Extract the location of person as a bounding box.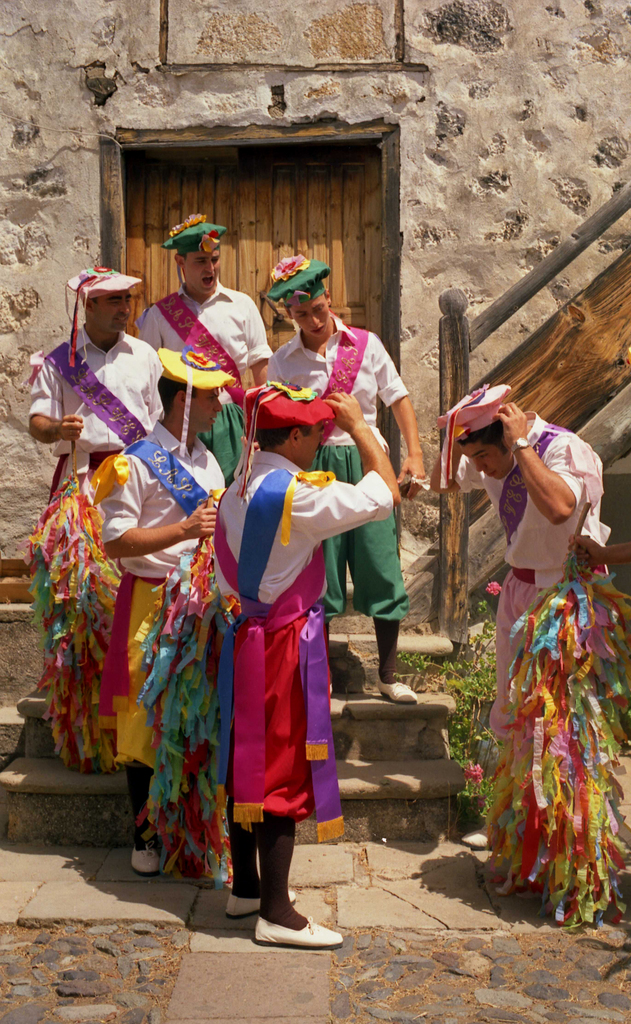
l=134, t=381, r=408, b=944.
